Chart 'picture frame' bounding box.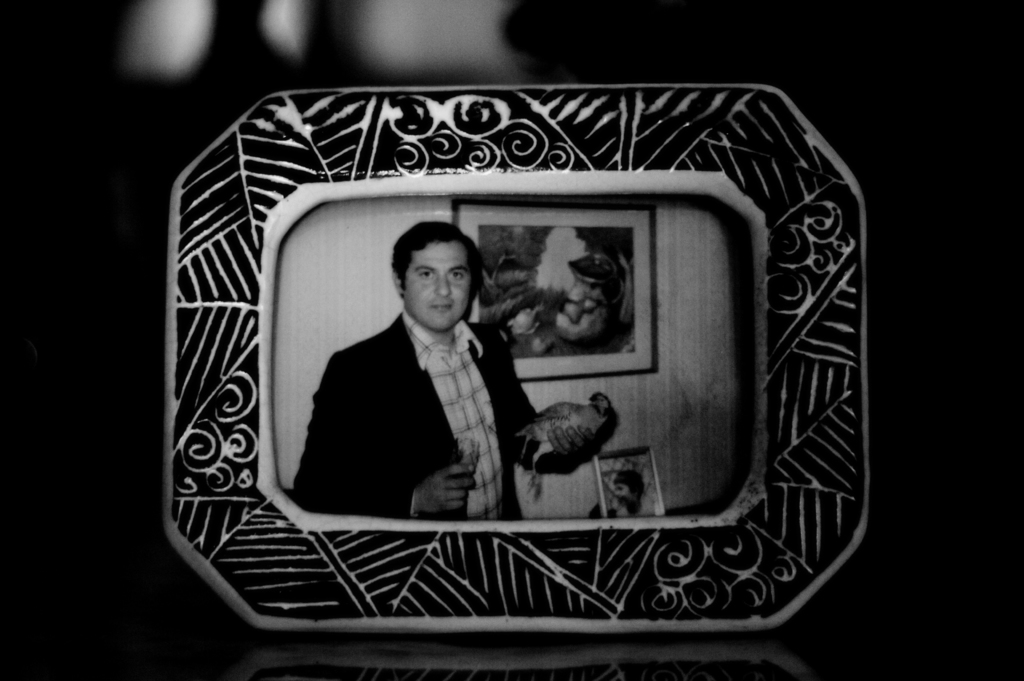
Charted: 149, 79, 881, 653.
